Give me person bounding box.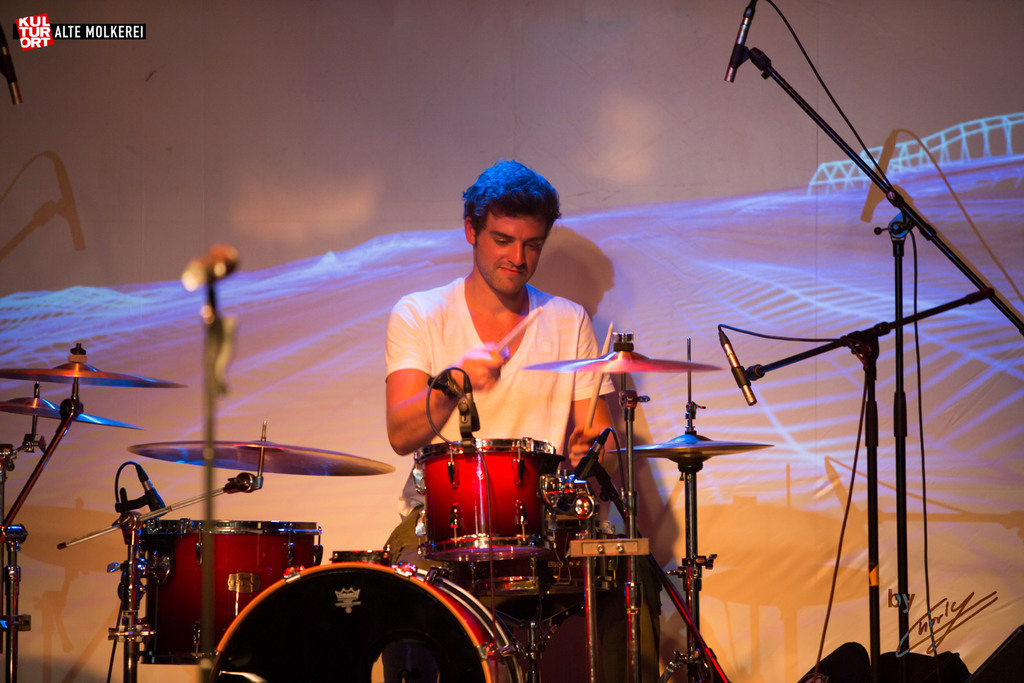
select_region(383, 159, 618, 682).
